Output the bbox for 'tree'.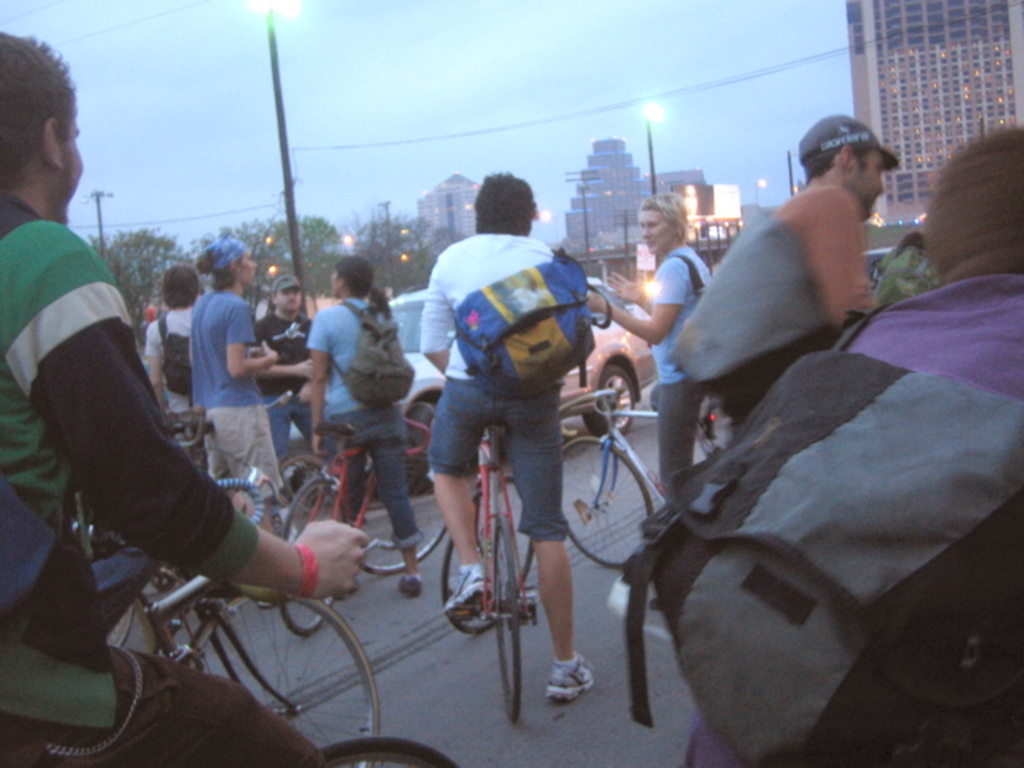
[left=78, top=228, right=192, bottom=355].
